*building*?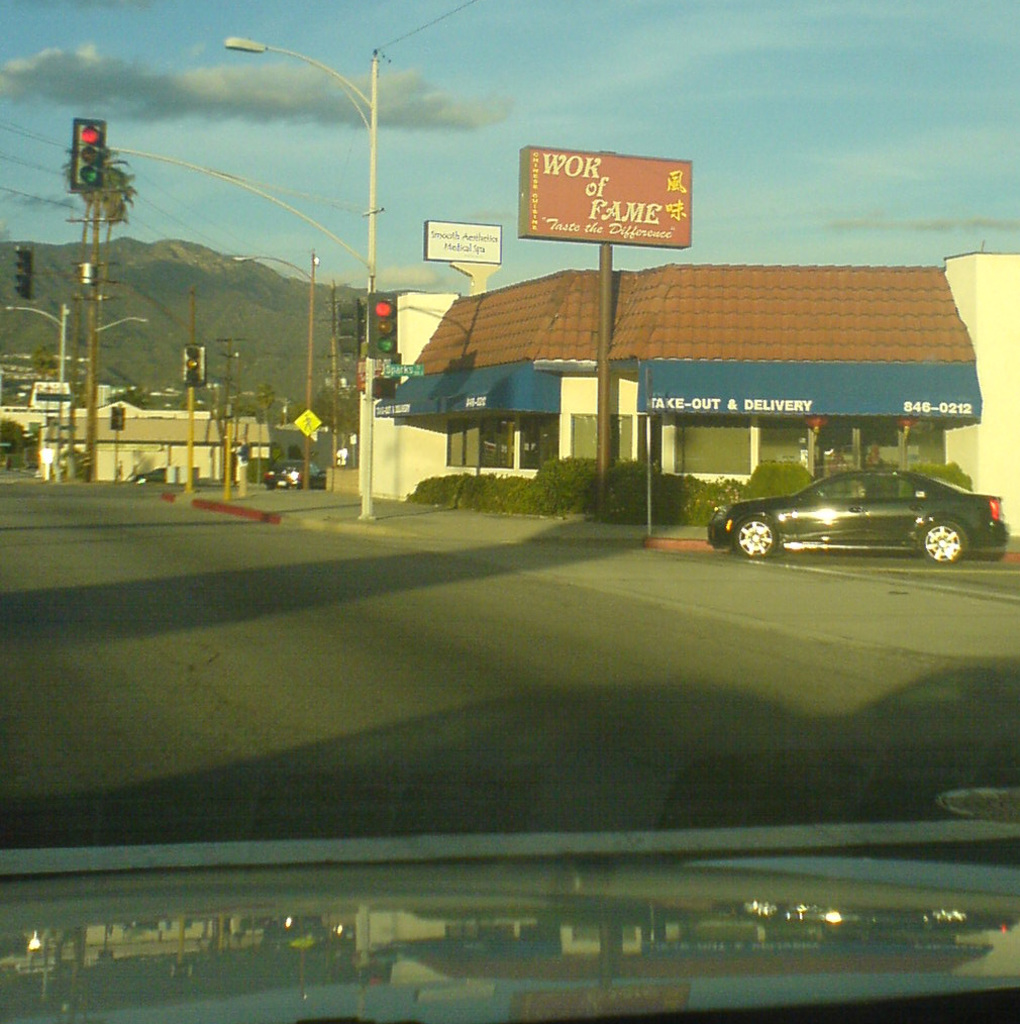
349 248 1019 501
